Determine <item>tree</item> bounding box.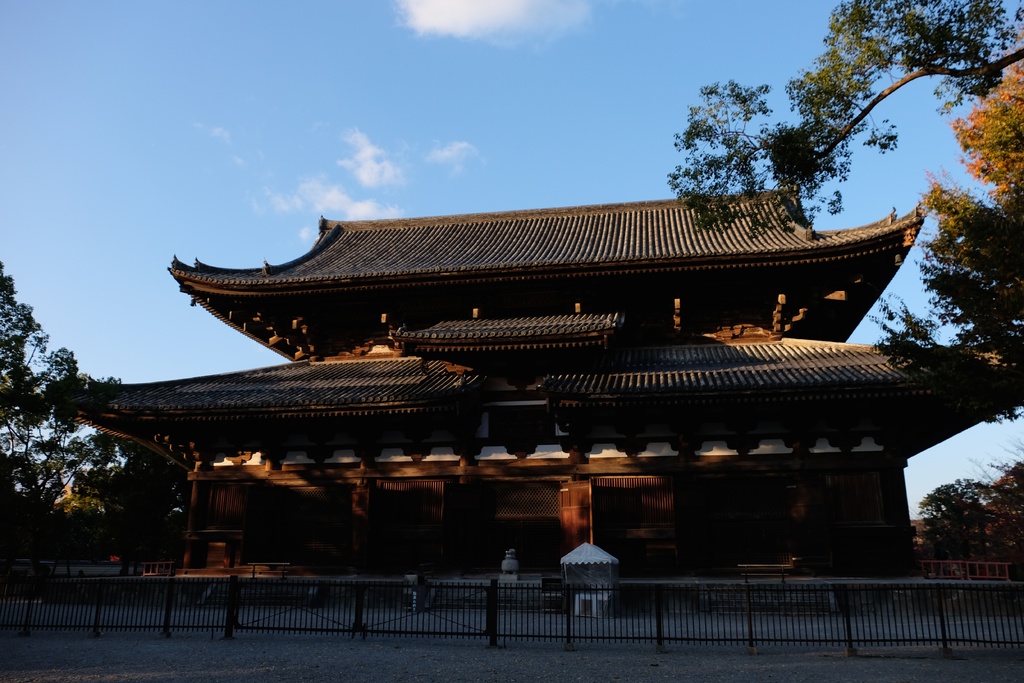
Determined: Rect(894, 257, 1021, 438).
